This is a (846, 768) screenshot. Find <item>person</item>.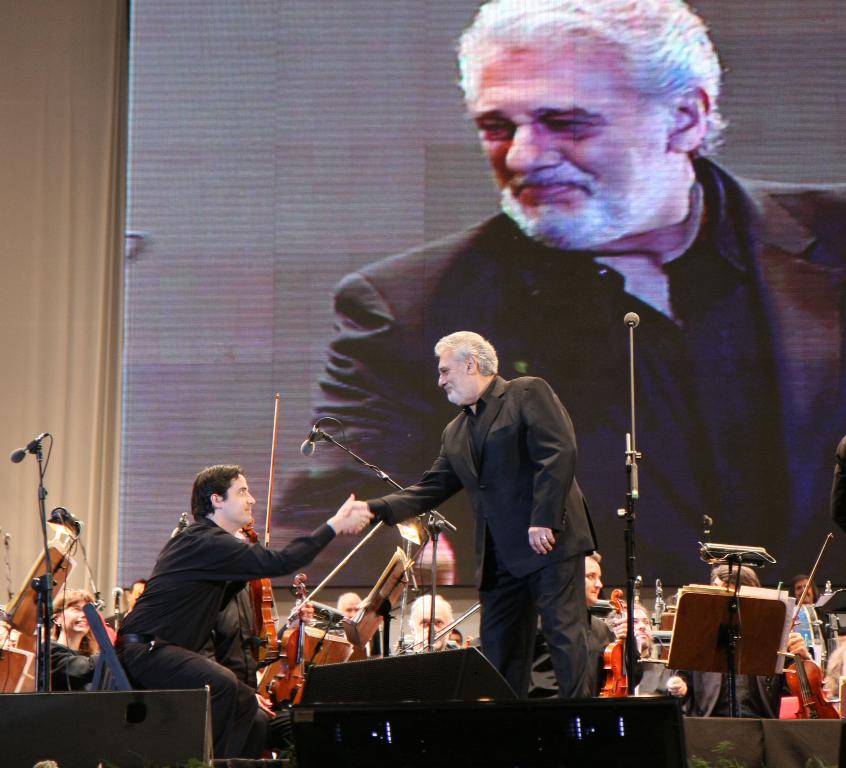
Bounding box: select_region(528, 546, 617, 694).
